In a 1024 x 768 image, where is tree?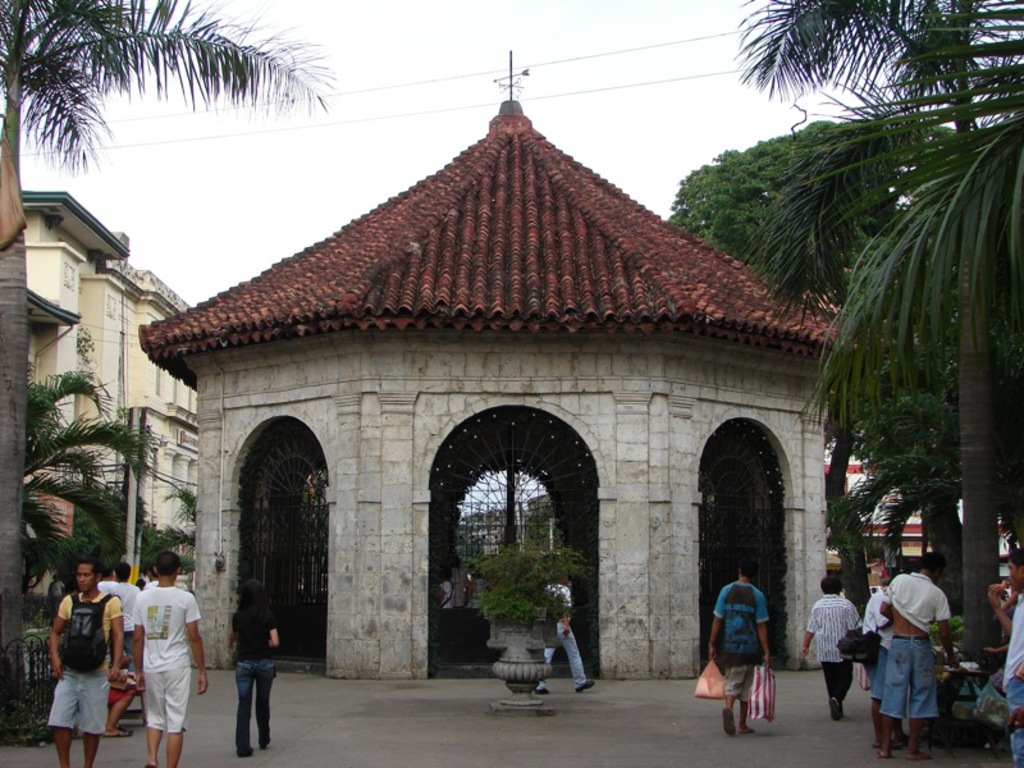
region(815, 209, 1023, 614).
